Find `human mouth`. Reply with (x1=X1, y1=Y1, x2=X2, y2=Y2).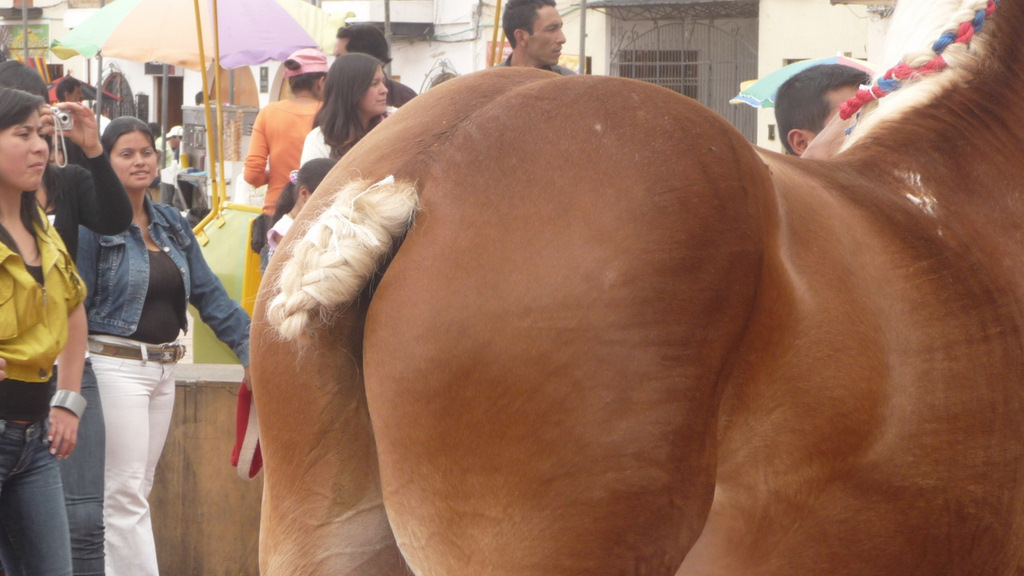
(x1=128, y1=167, x2=150, y2=176).
